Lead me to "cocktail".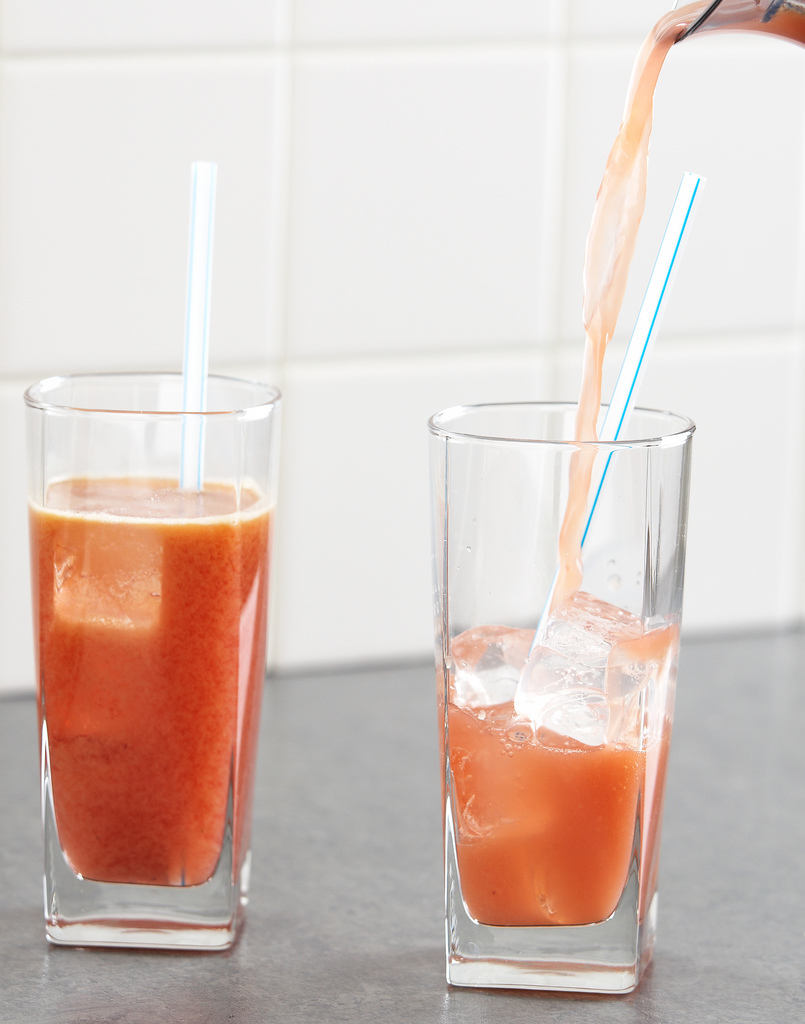
Lead to 26/157/288/954.
